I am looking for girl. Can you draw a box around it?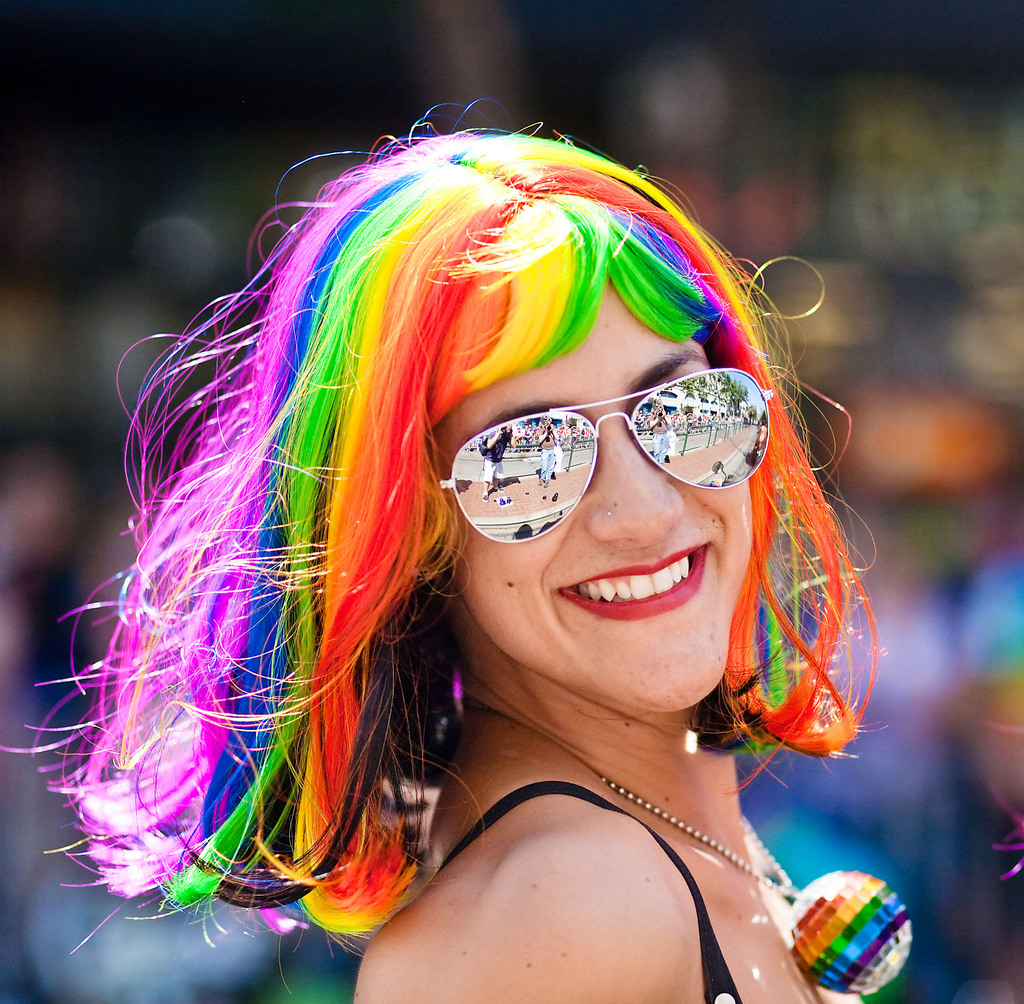
Sure, the bounding box is left=0, top=93, right=917, bottom=1003.
